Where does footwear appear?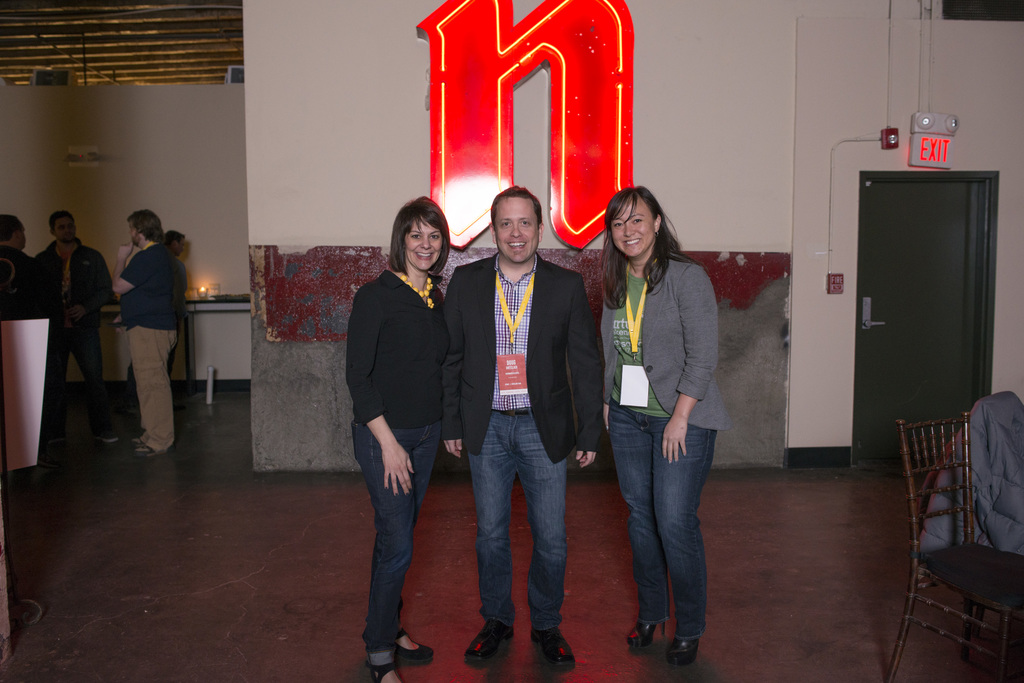
Appears at [669, 630, 694, 662].
